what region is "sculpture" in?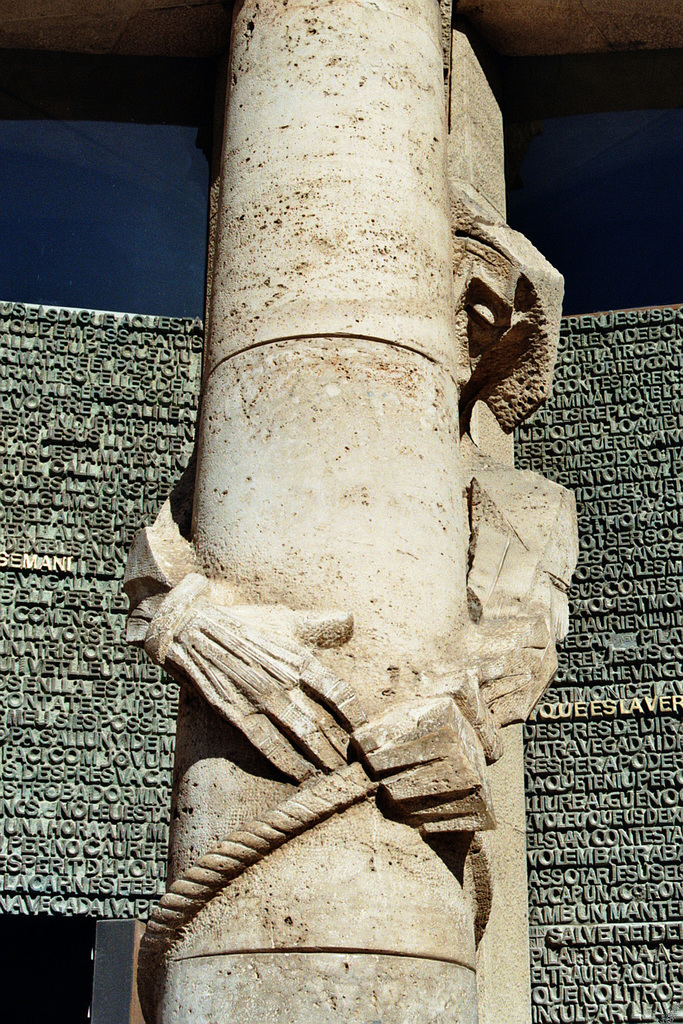
left=113, top=53, right=583, bottom=1023.
